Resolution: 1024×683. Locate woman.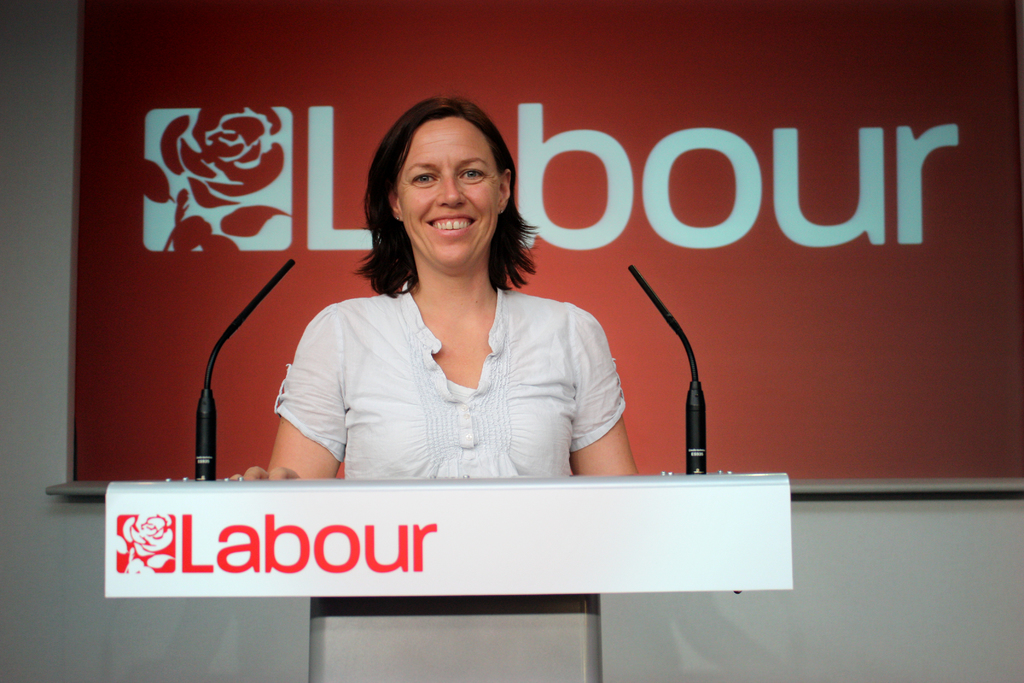
box=[271, 103, 636, 495].
